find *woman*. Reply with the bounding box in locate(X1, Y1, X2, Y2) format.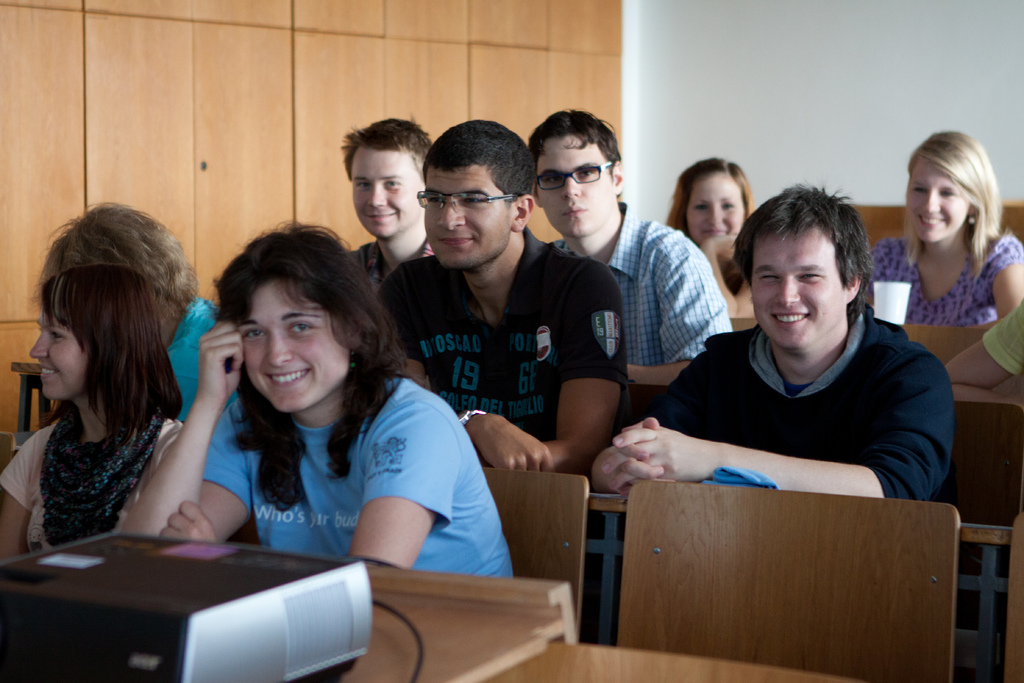
locate(39, 199, 219, 427).
